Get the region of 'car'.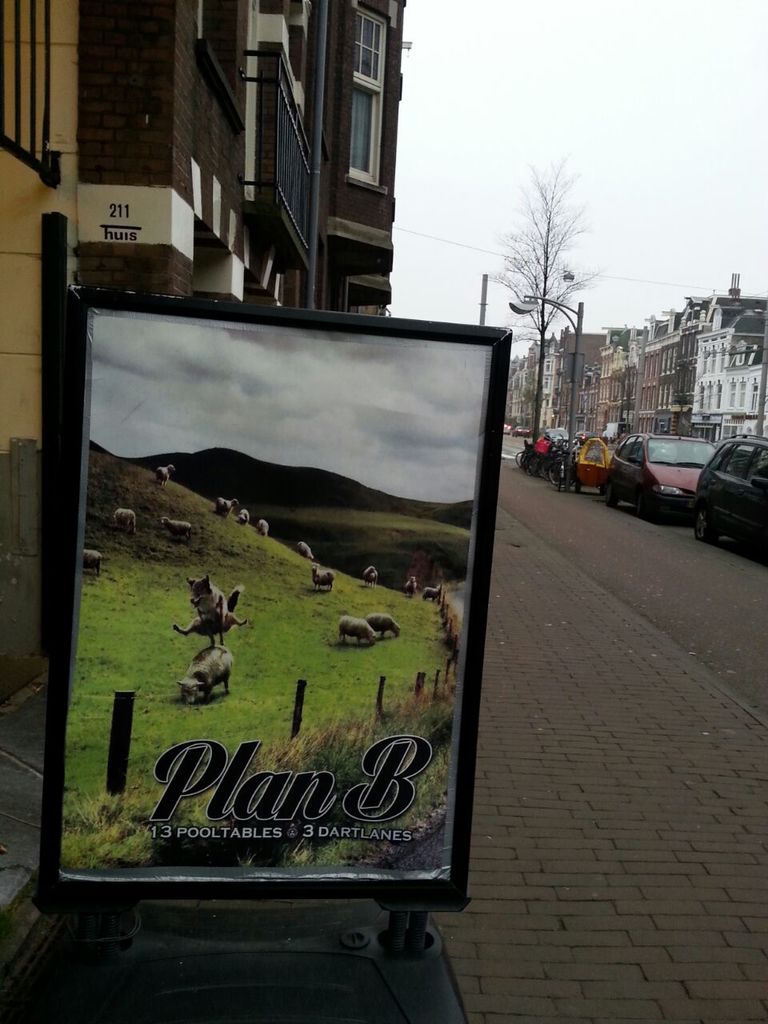
{"left": 514, "top": 427, "right": 528, "bottom": 434}.
